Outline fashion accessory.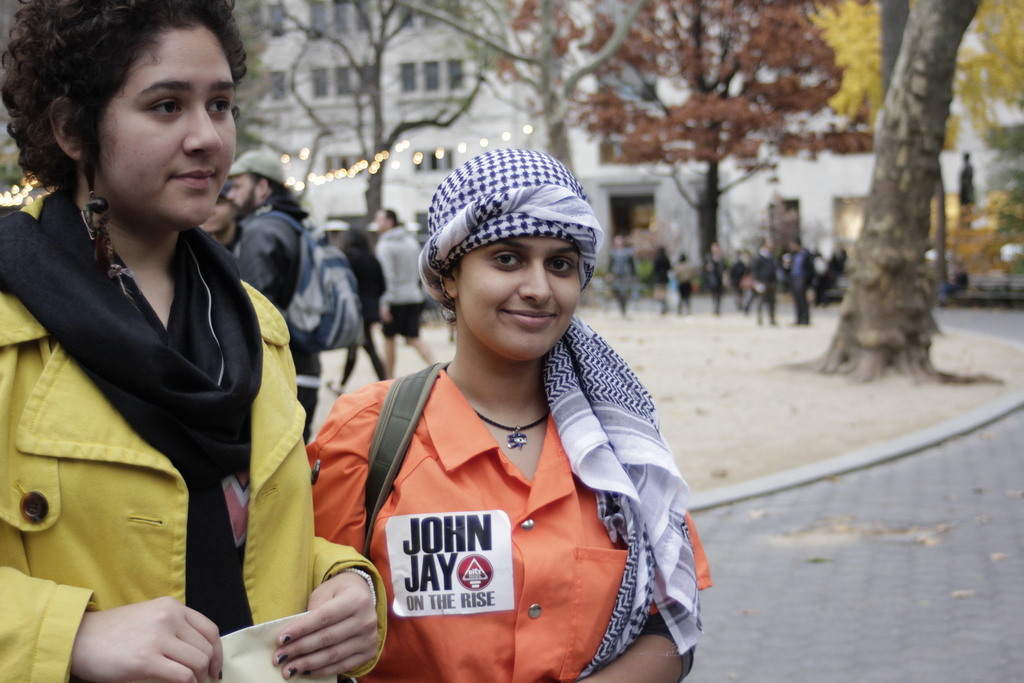
Outline: 420, 146, 701, 682.
